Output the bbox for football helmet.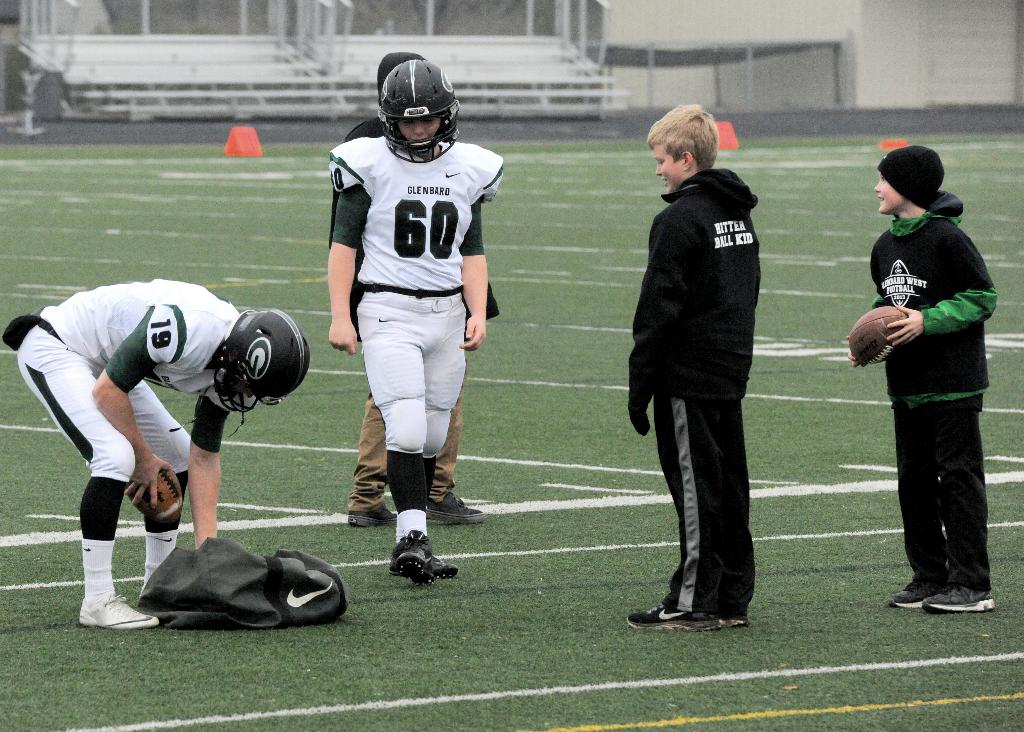
bbox(221, 303, 315, 435).
